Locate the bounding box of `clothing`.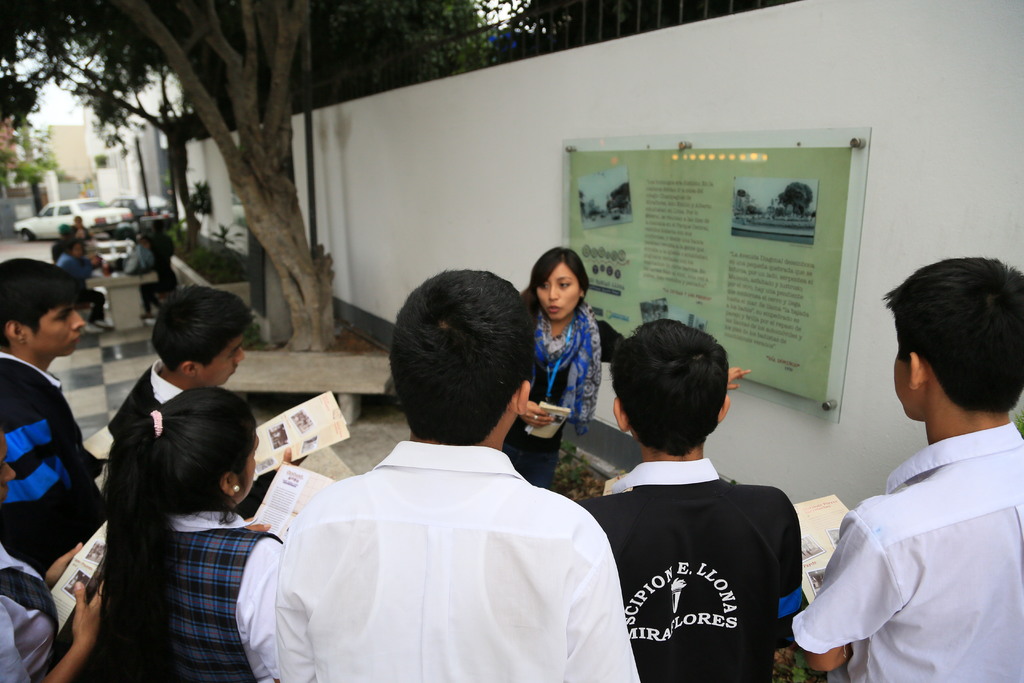
Bounding box: box(573, 449, 811, 682).
